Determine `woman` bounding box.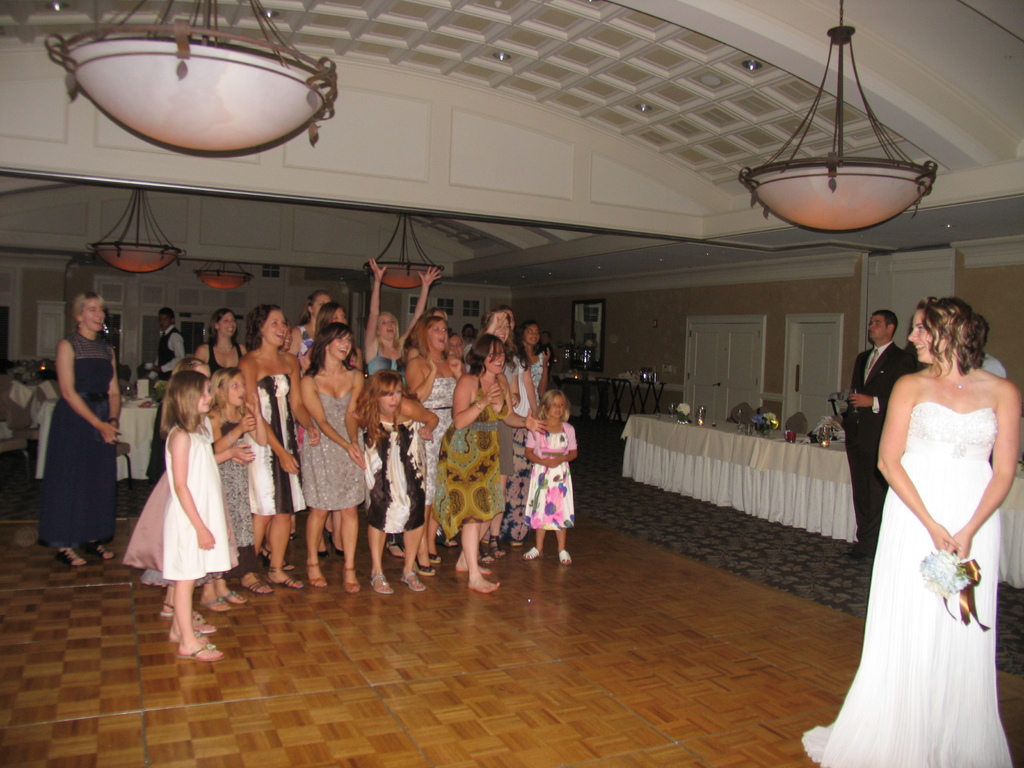
Determined: left=346, top=364, right=445, bottom=593.
